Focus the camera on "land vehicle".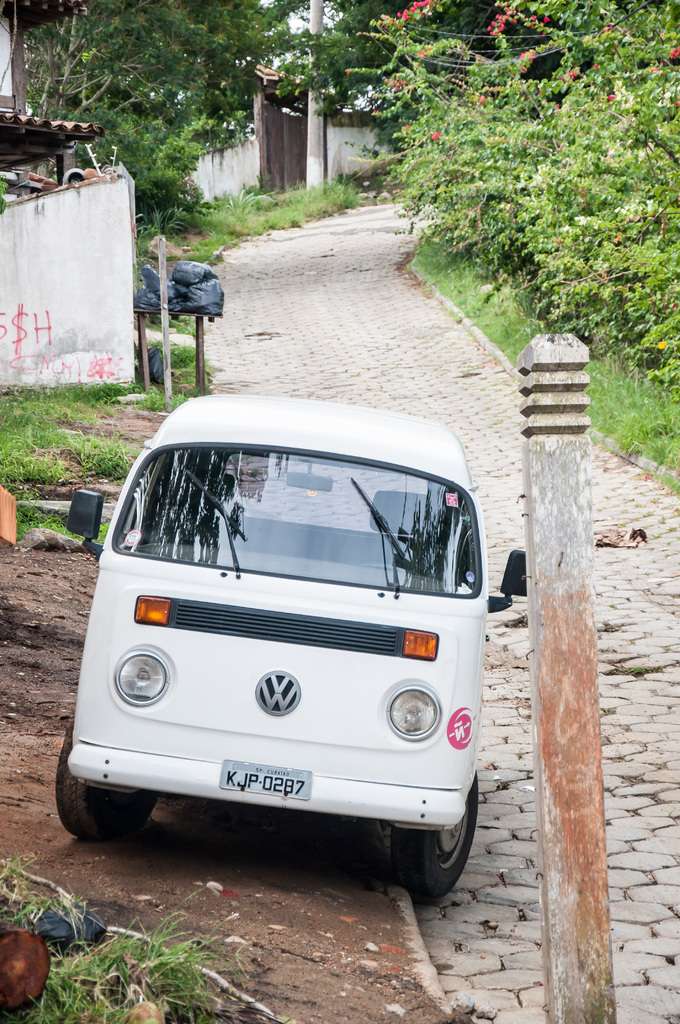
Focus region: <box>111,403,522,885</box>.
